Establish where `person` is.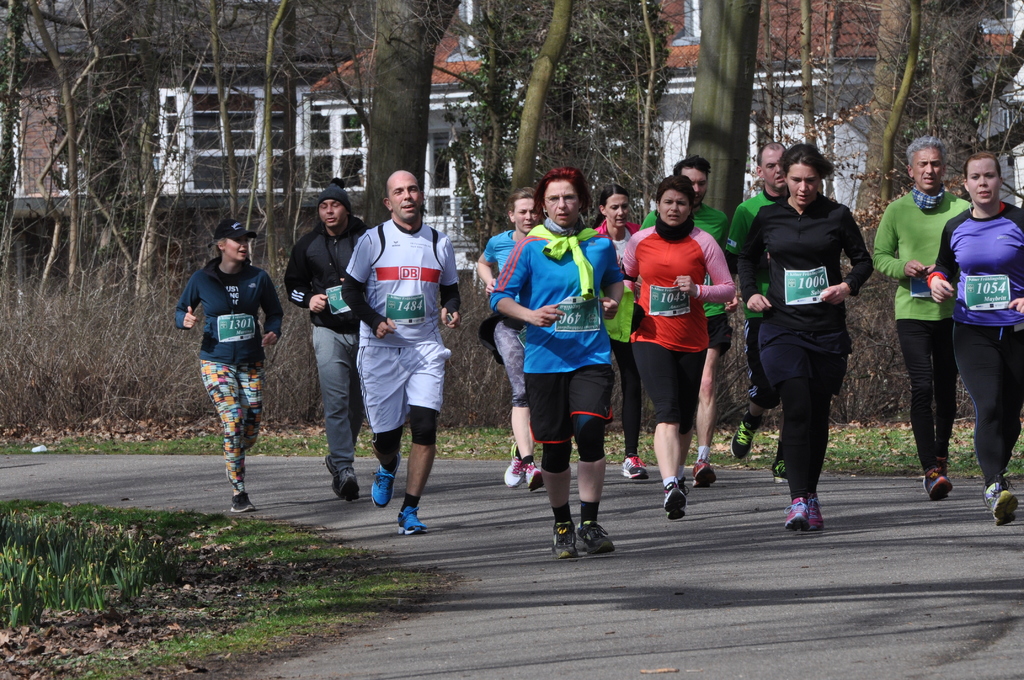
Established at bbox=(334, 176, 452, 538).
